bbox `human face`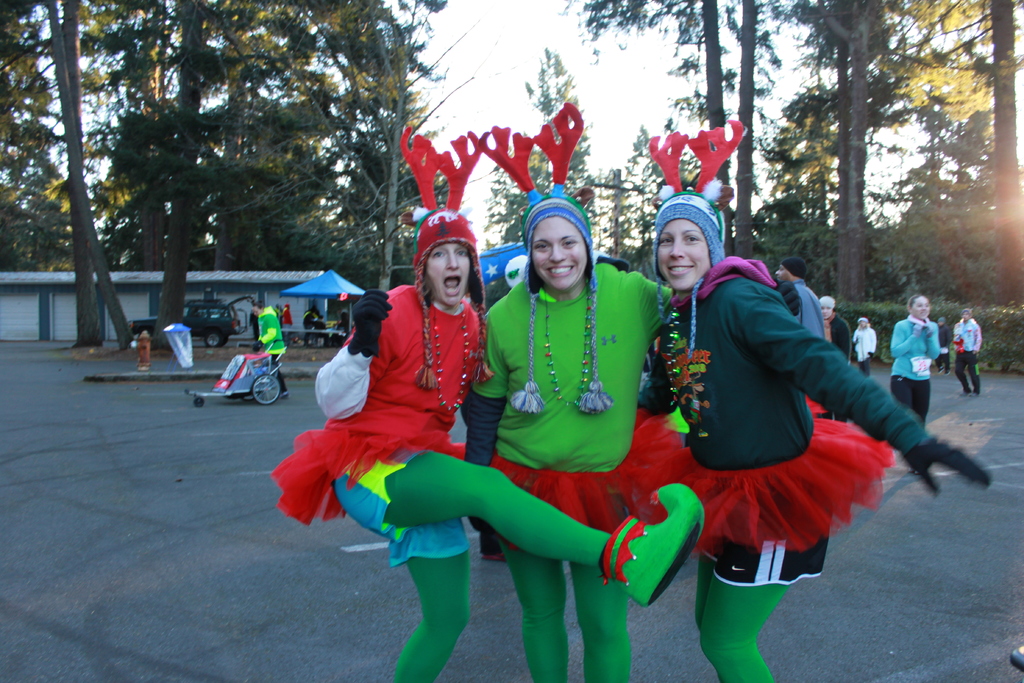
<bbox>430, 247, 479, 309</bbox>
